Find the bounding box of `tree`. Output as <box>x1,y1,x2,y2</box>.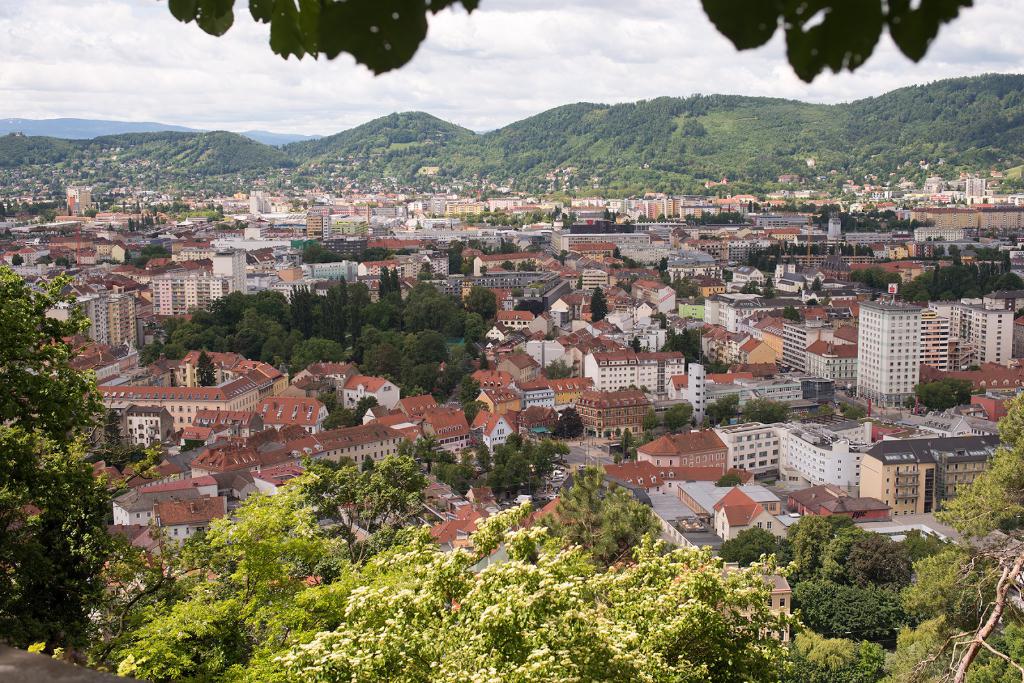
<box>765,301,801,325</box>.
